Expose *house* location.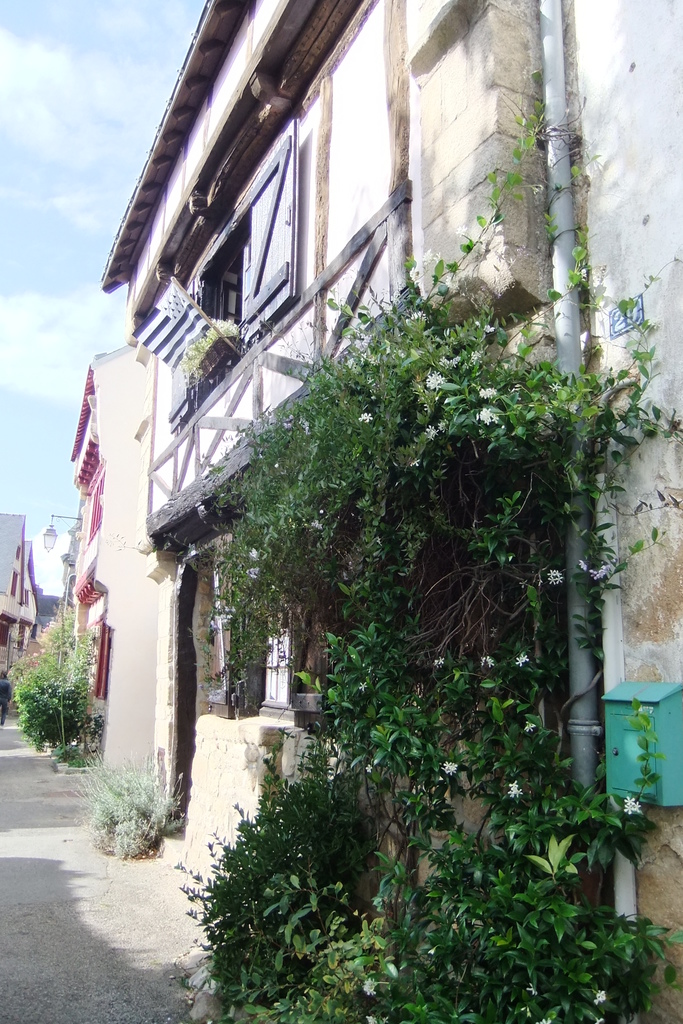
Exposed at <region>0, 510, 45, 724</region>.
